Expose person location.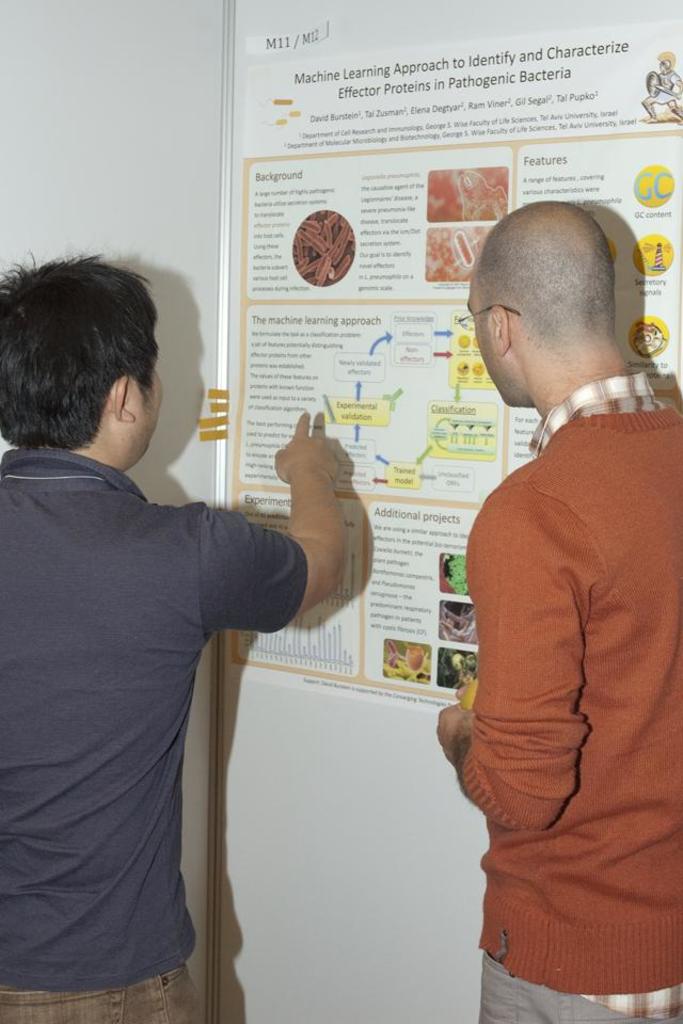
Exposed at <region>22, 251, 359, 996</region>.
